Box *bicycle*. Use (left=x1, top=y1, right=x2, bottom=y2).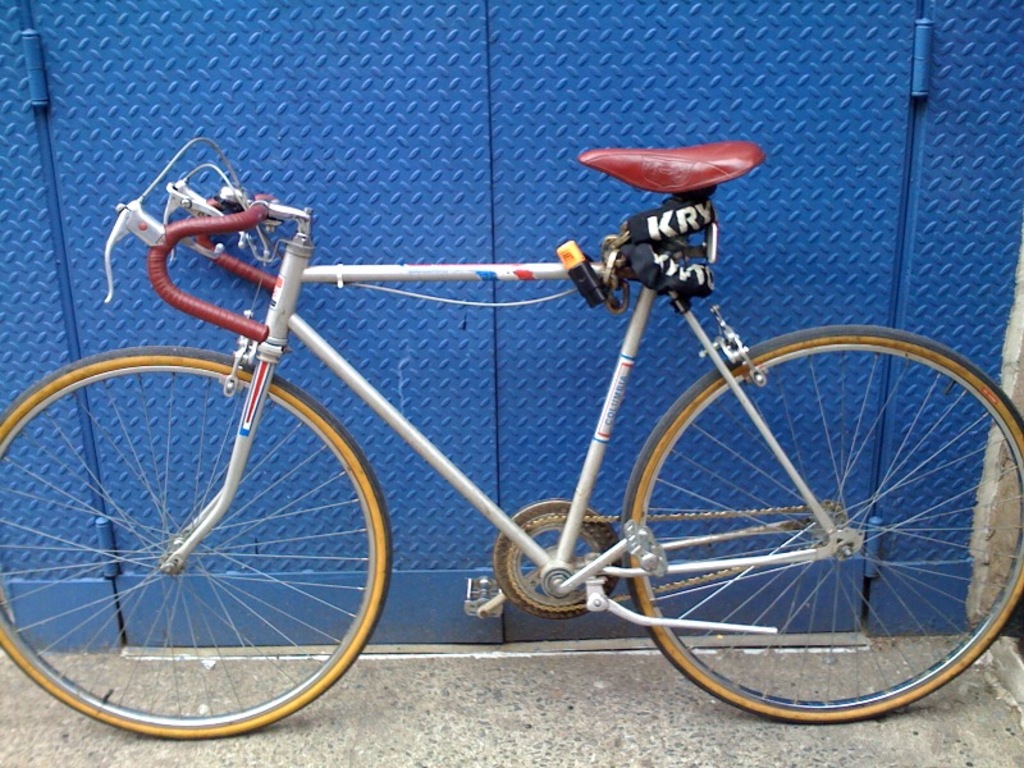
(left=0, top=137, right=1023, bottom=719).
